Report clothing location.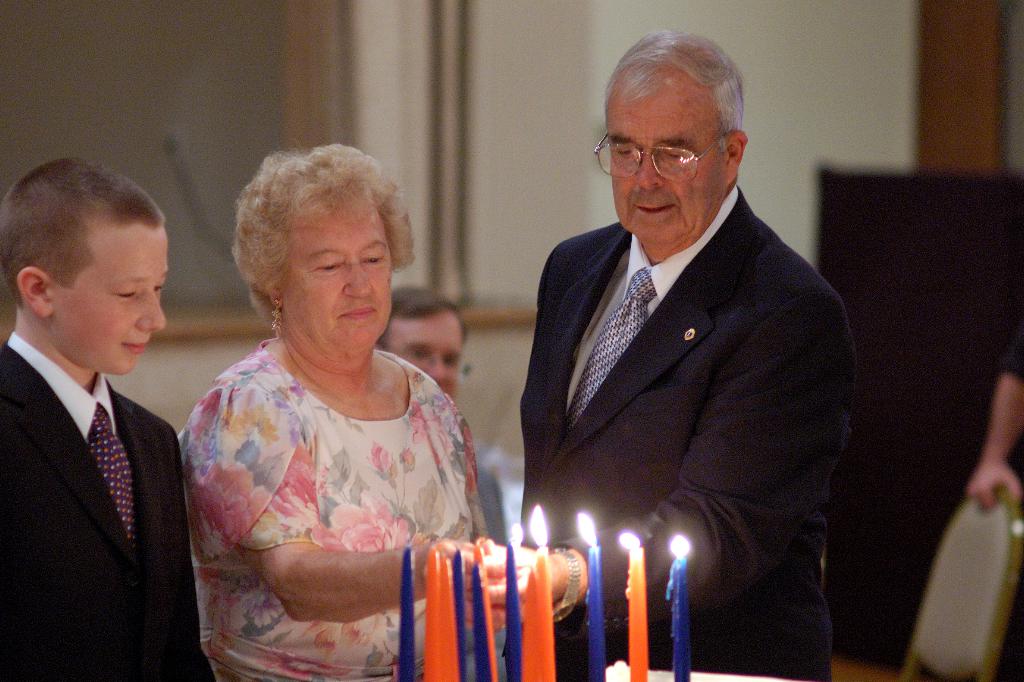
Report: region(0, 331, 217, 681).
